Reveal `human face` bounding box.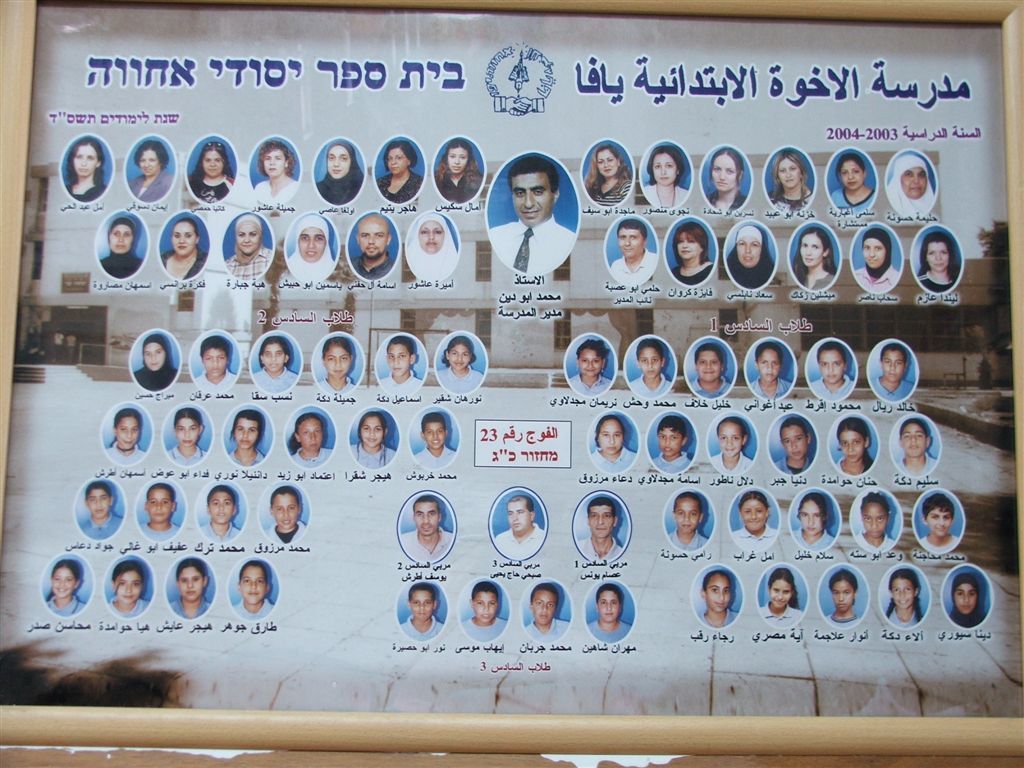
Revealed: bbox(674, 226, 701, 261).
